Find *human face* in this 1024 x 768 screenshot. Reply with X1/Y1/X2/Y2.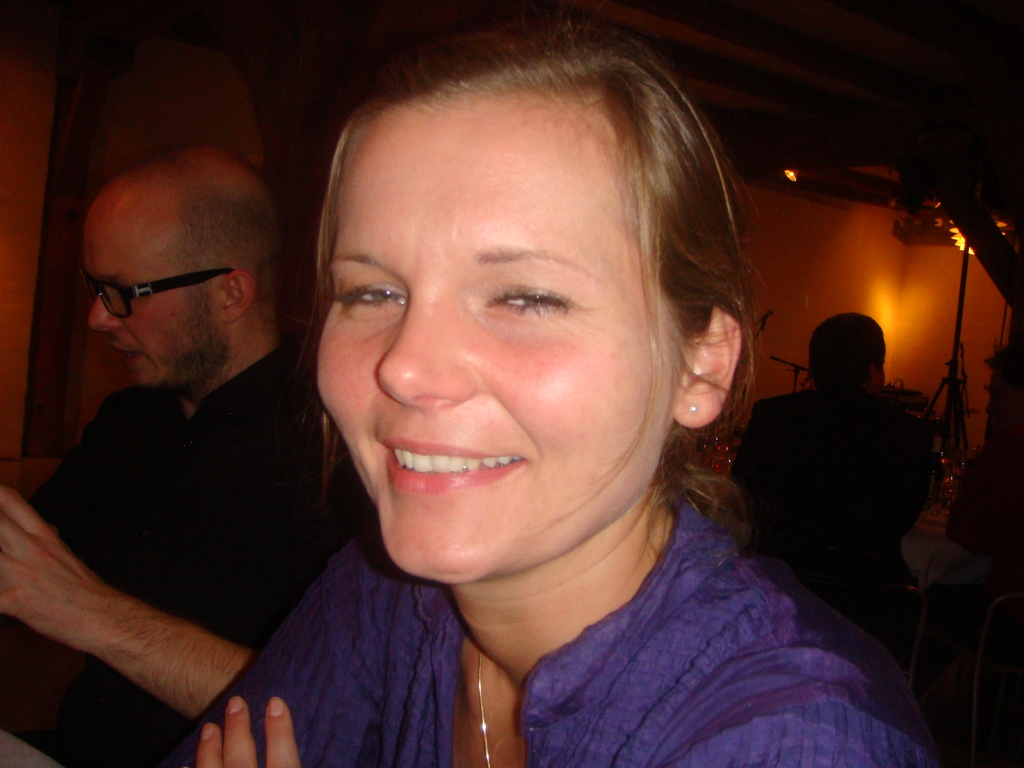
312/74/694/577.
